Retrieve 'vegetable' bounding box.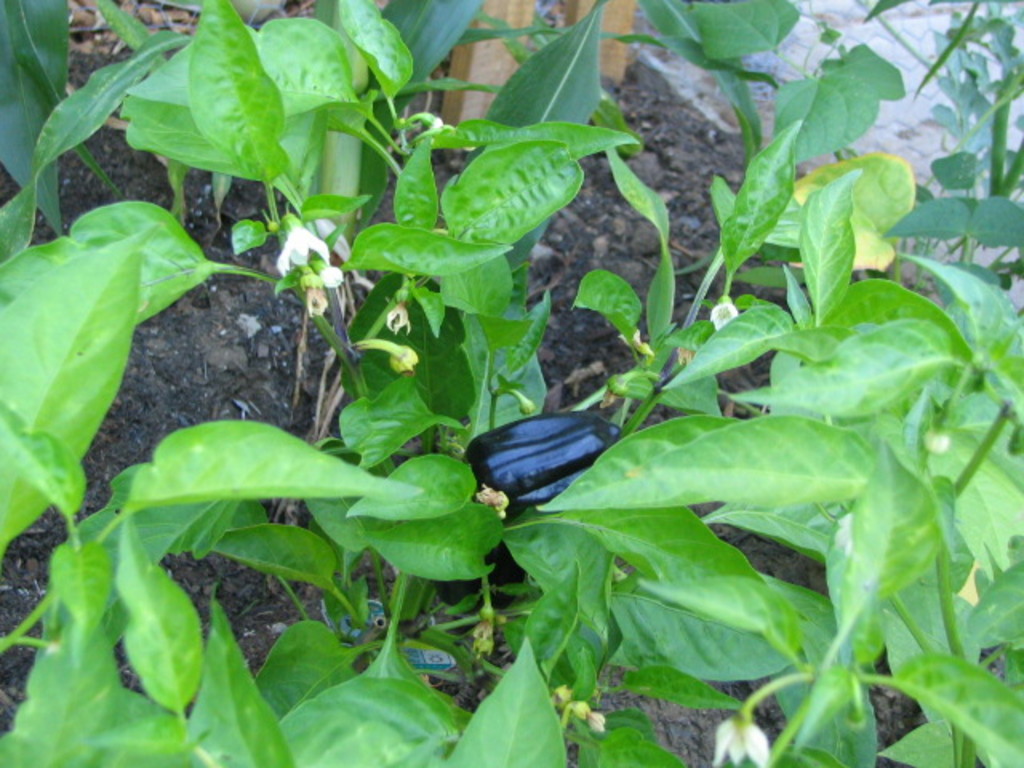
Bounding box: (left=474, top=379, right=629, bottom=509).
